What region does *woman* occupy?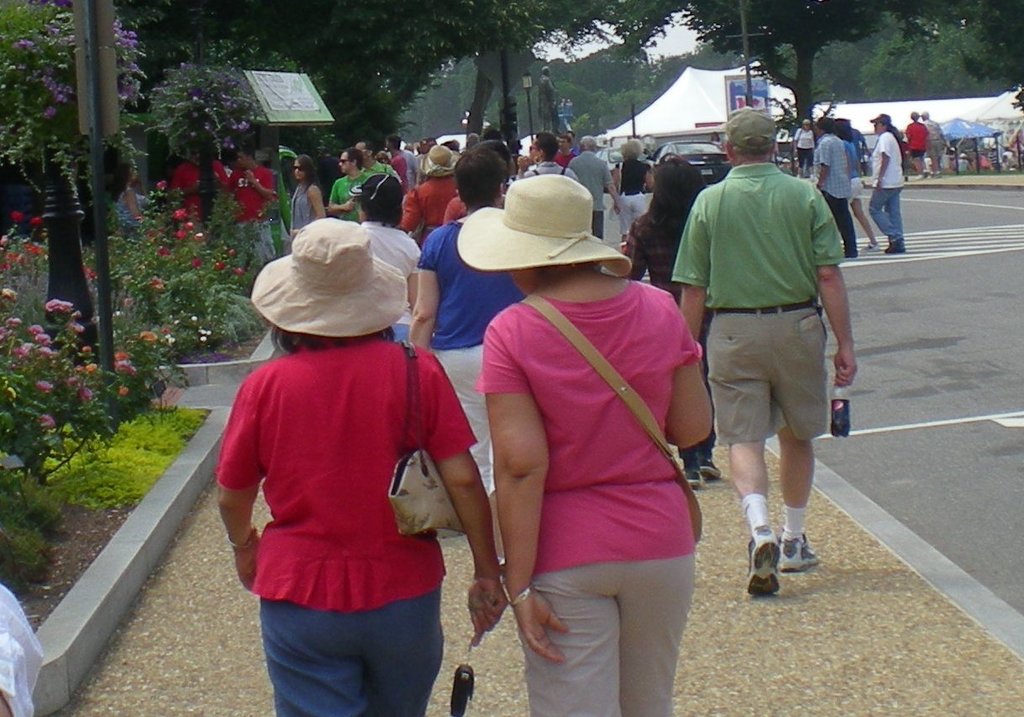
locate(628, 158, 719, 484).
